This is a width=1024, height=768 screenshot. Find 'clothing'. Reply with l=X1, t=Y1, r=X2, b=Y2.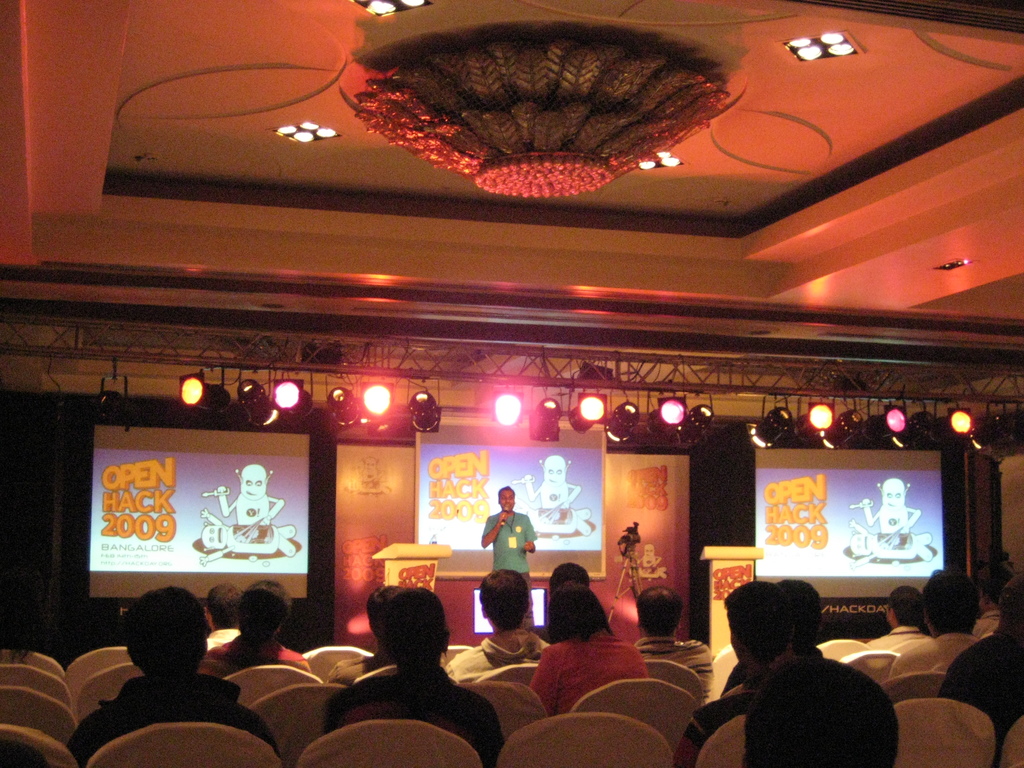
l=77, t=630, r=265, b=757.
